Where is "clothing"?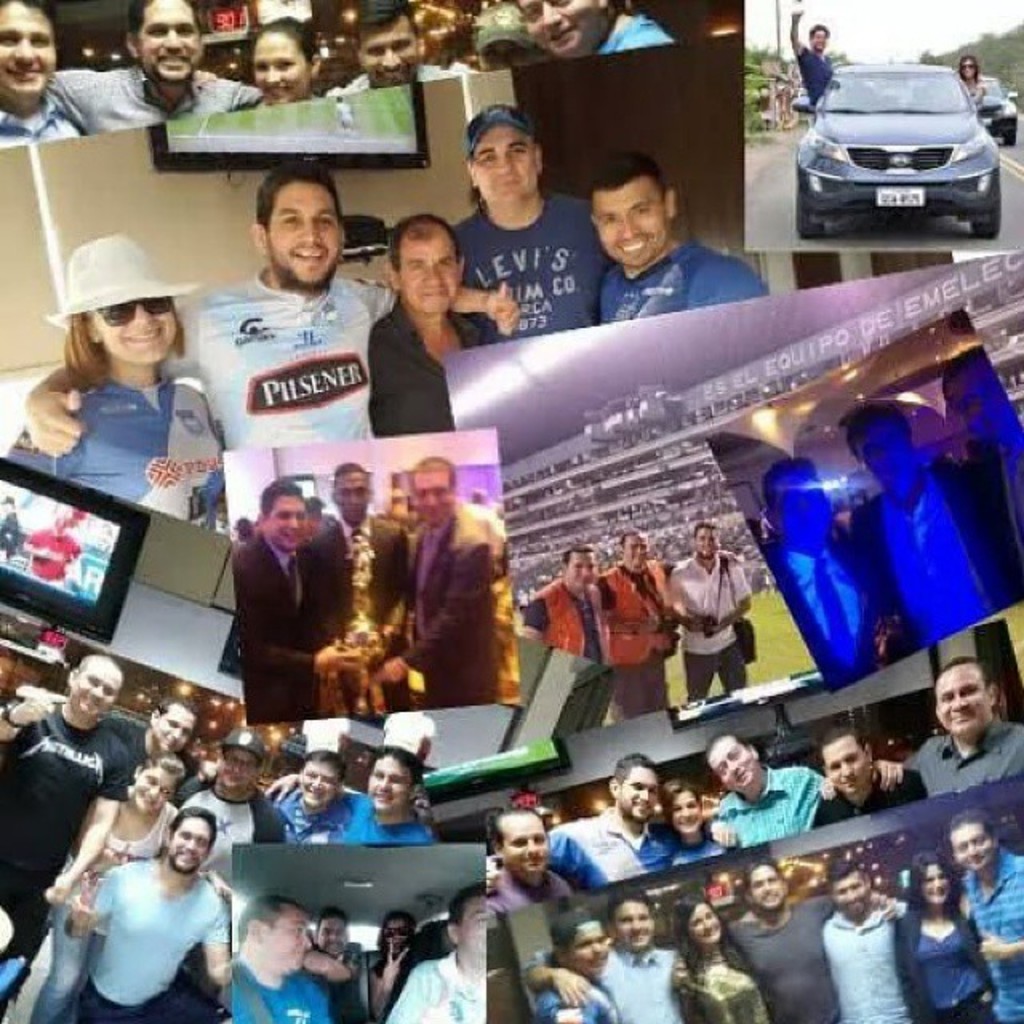
box=[99, 718, 202, 782].
